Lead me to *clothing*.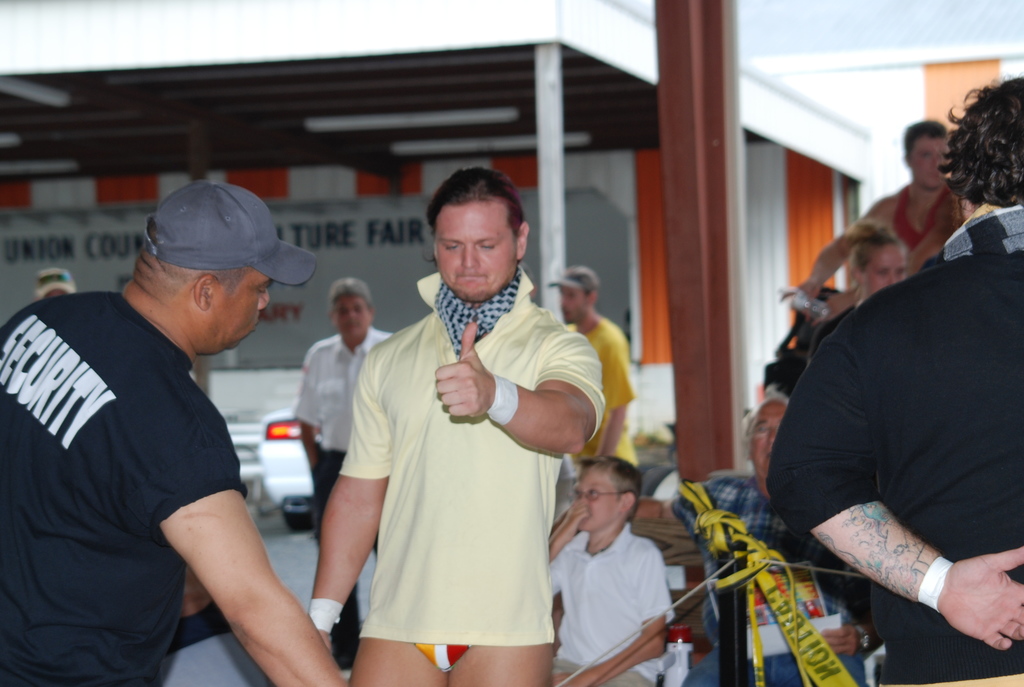
Lead to box=[283, 328, 383, 447].
